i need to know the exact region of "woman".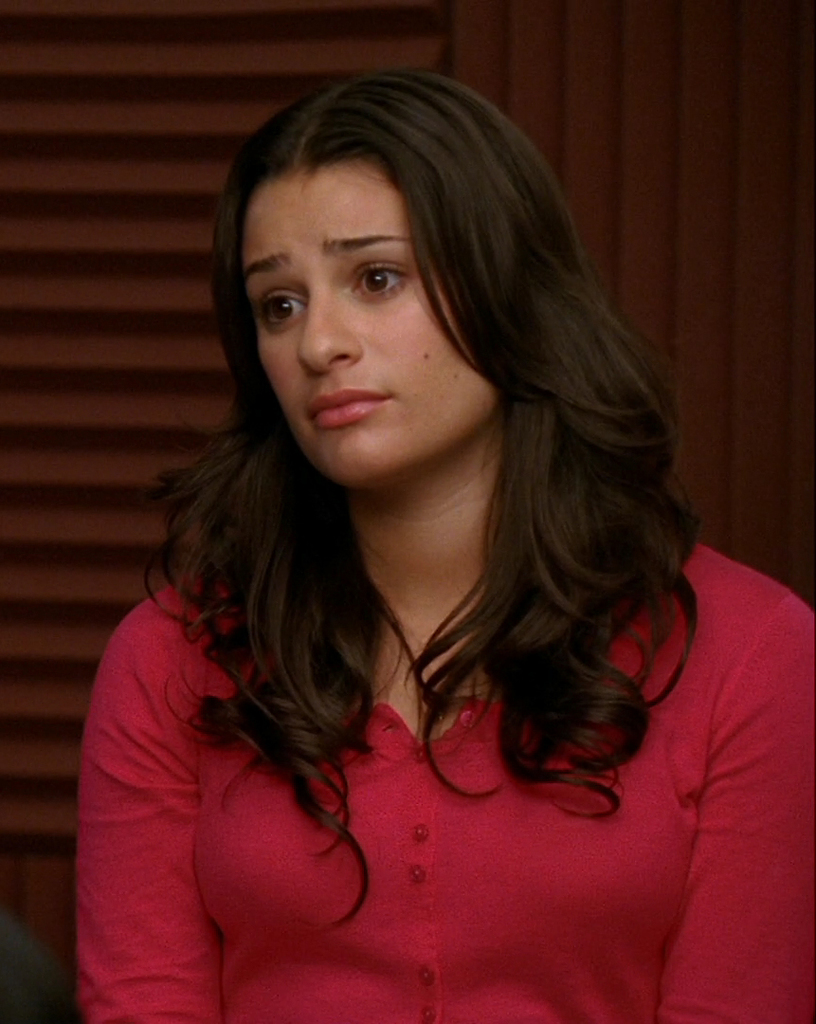
Region: box(46, 77, 786, 1023).
